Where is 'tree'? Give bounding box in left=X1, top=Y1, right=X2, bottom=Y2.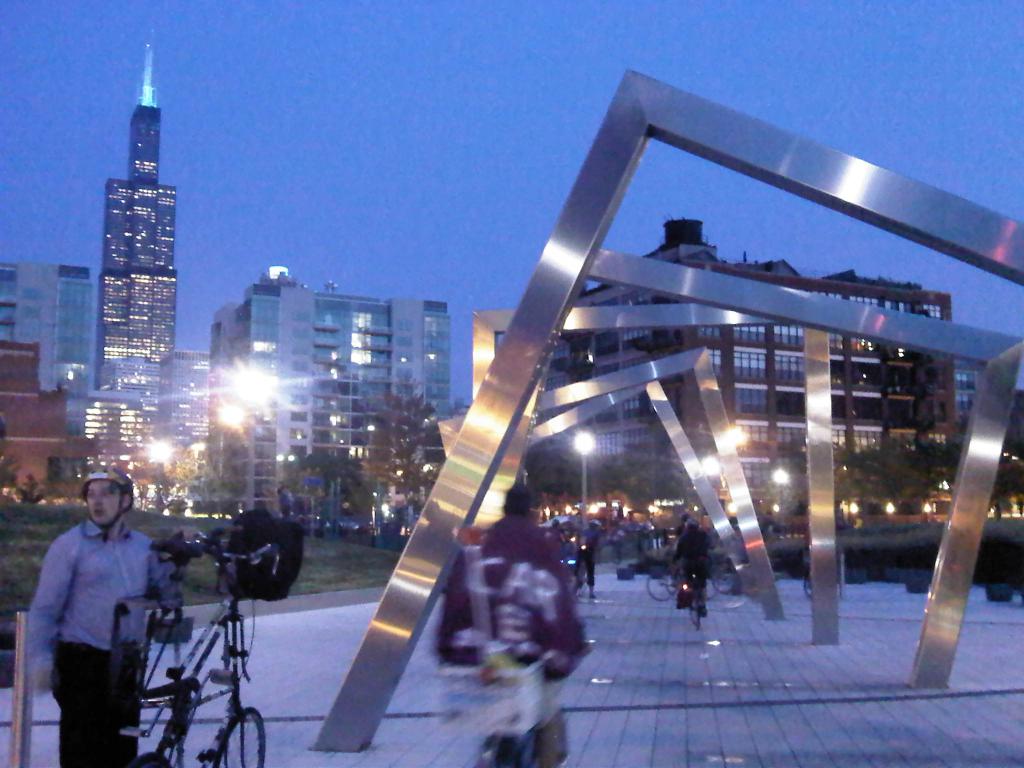
left=767, top=442, right=814, bottom=515.
